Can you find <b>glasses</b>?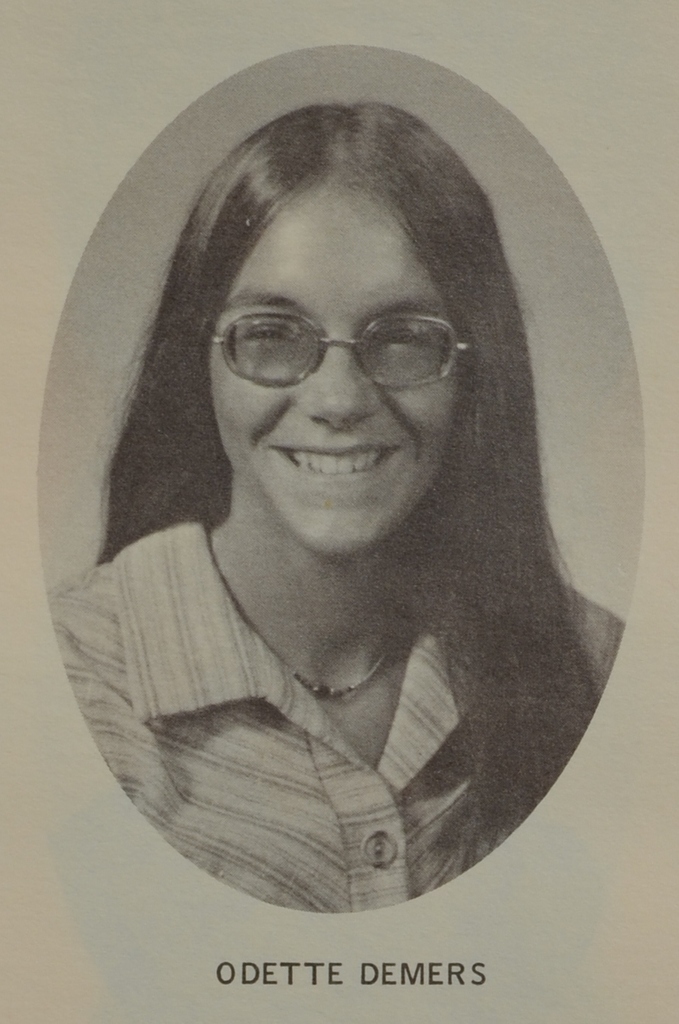
Yes, bounding box: <bbox>194, 284, 477, 395</bbox>.
